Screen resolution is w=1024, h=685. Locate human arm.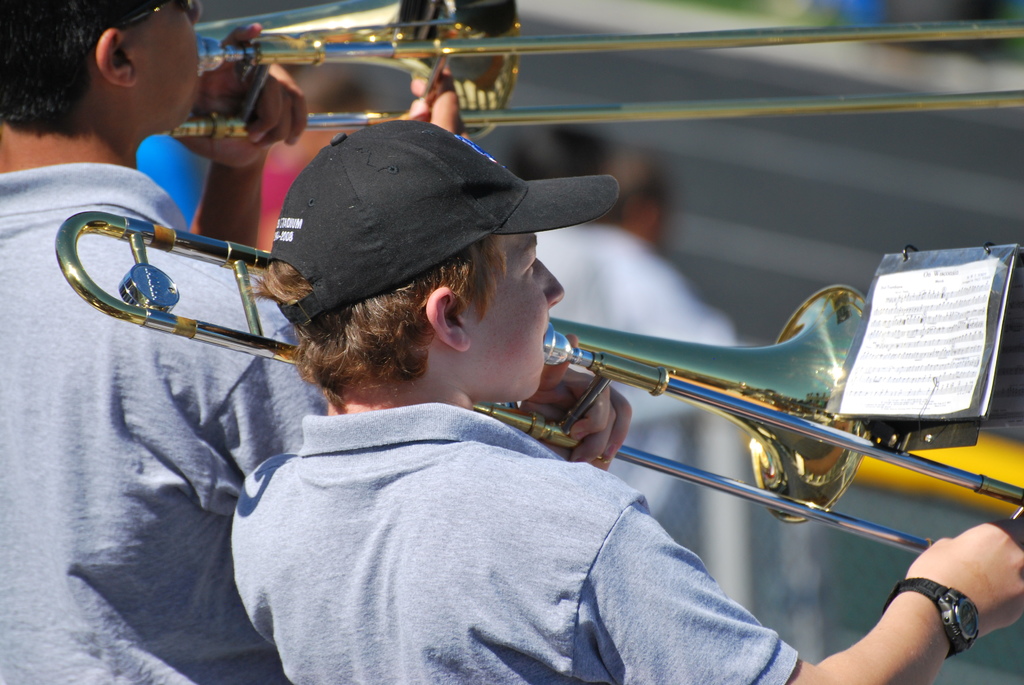
(168,14,307,250).
